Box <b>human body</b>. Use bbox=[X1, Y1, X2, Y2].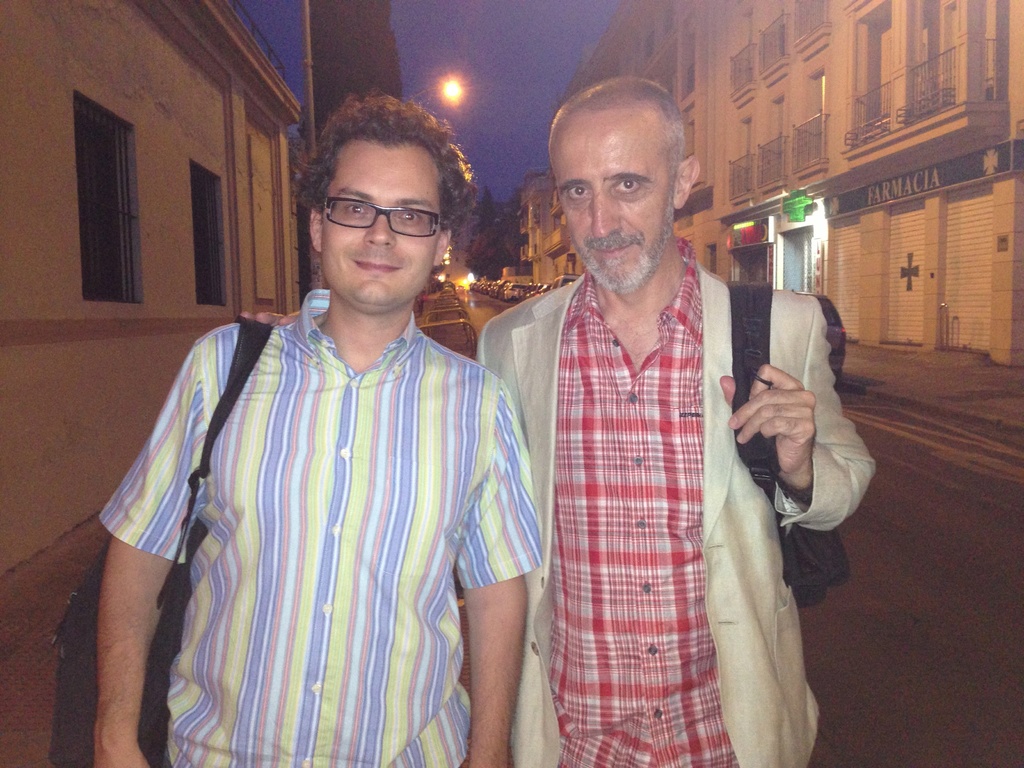
bbox=[102, 289, 549, 767].
